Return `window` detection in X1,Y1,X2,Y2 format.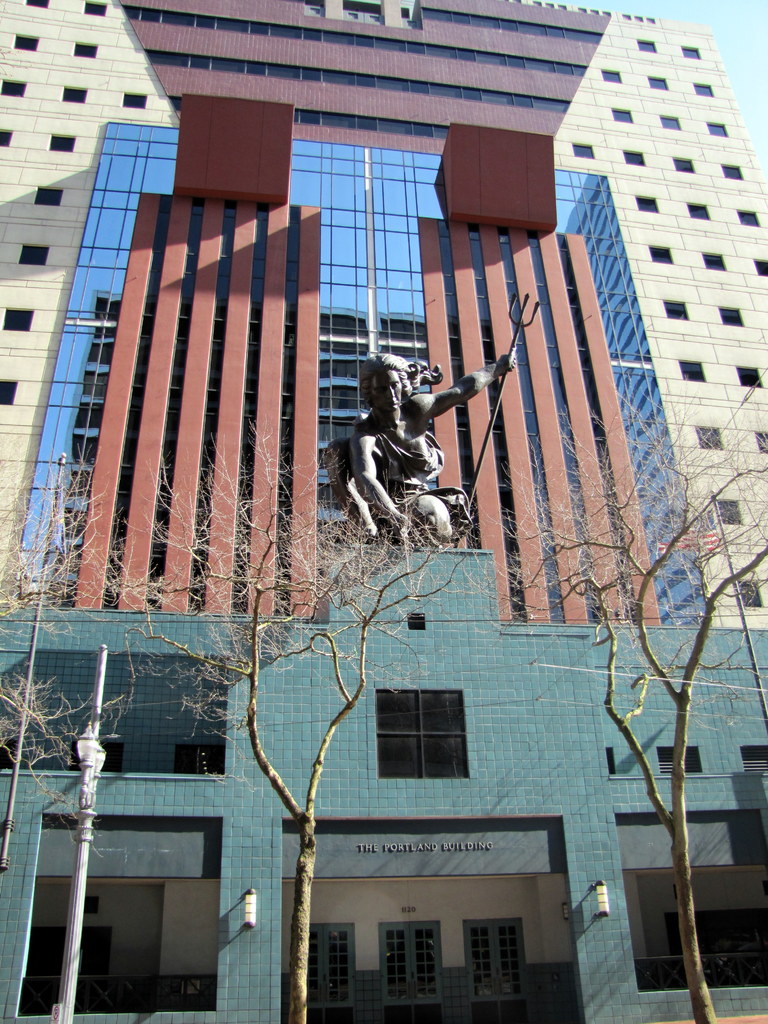
47,132,76,154.
